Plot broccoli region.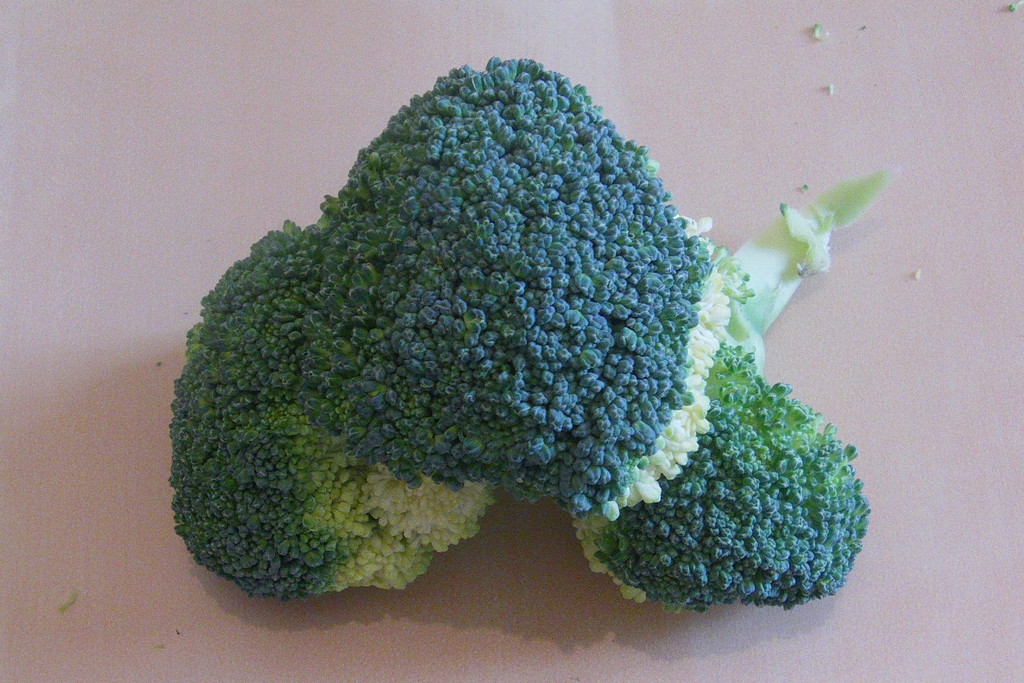
Plotted at left=171, top=55, right=890, bottom=613.
